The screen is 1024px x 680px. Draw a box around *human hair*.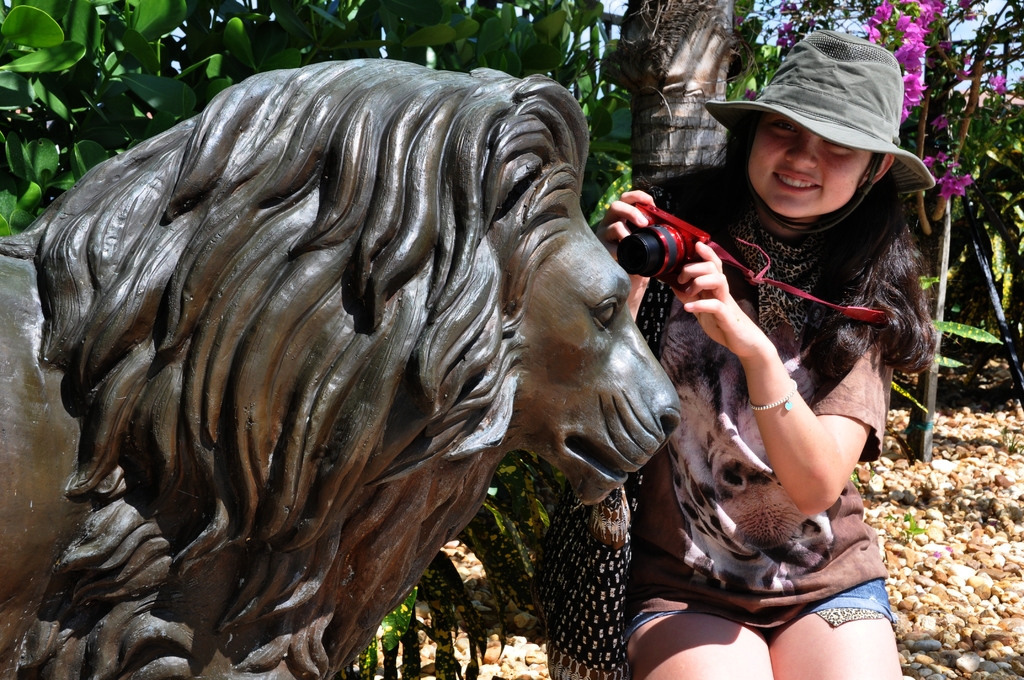
671 149 942 401.
